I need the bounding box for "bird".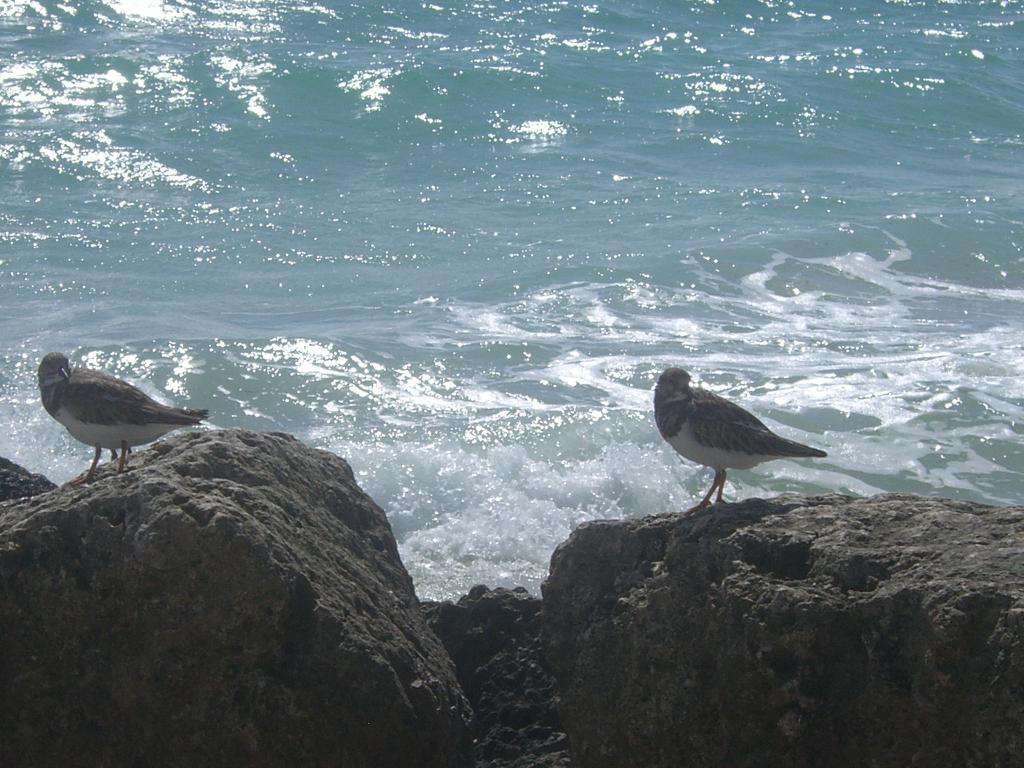
Here it is: pyautogui.locateOnScreen(37, 344, 217, 494).
